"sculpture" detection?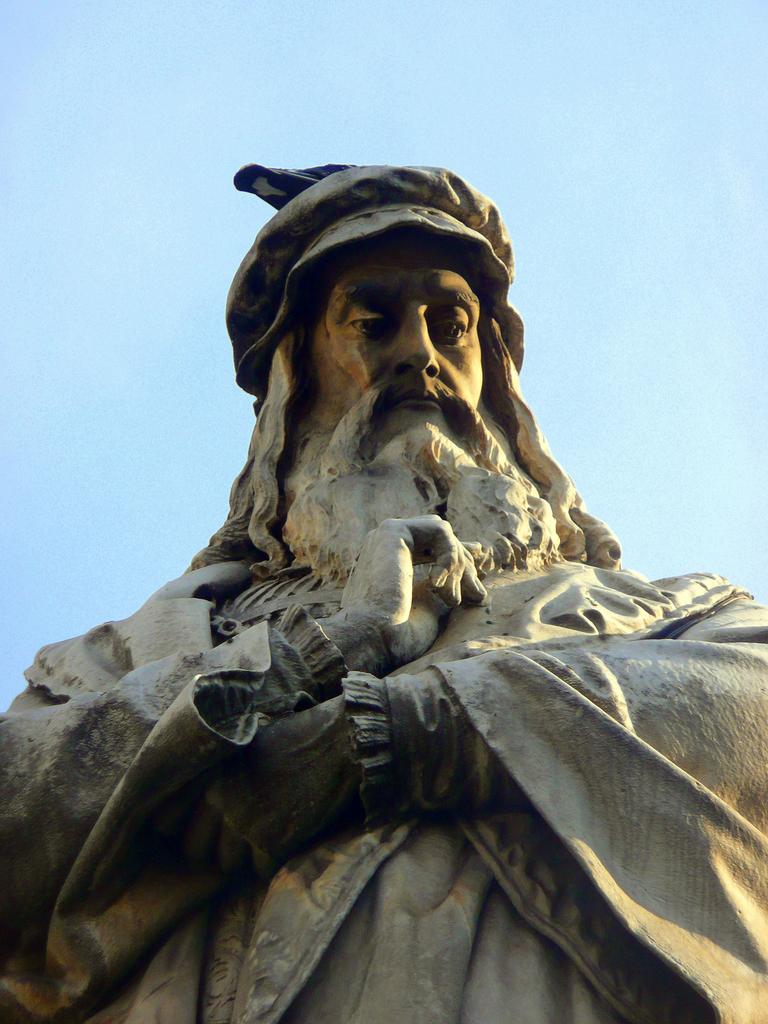
bbox=(3, 129, 755, 1023)
